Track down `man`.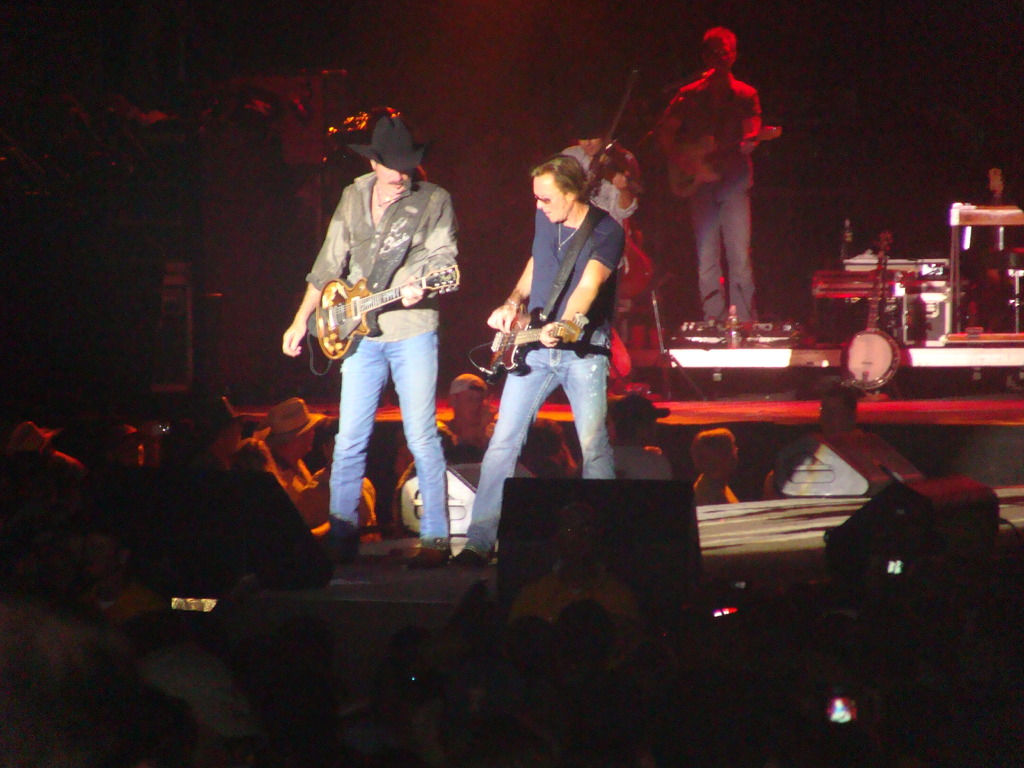
Tracked to box=[456, 154, 630, 563].
